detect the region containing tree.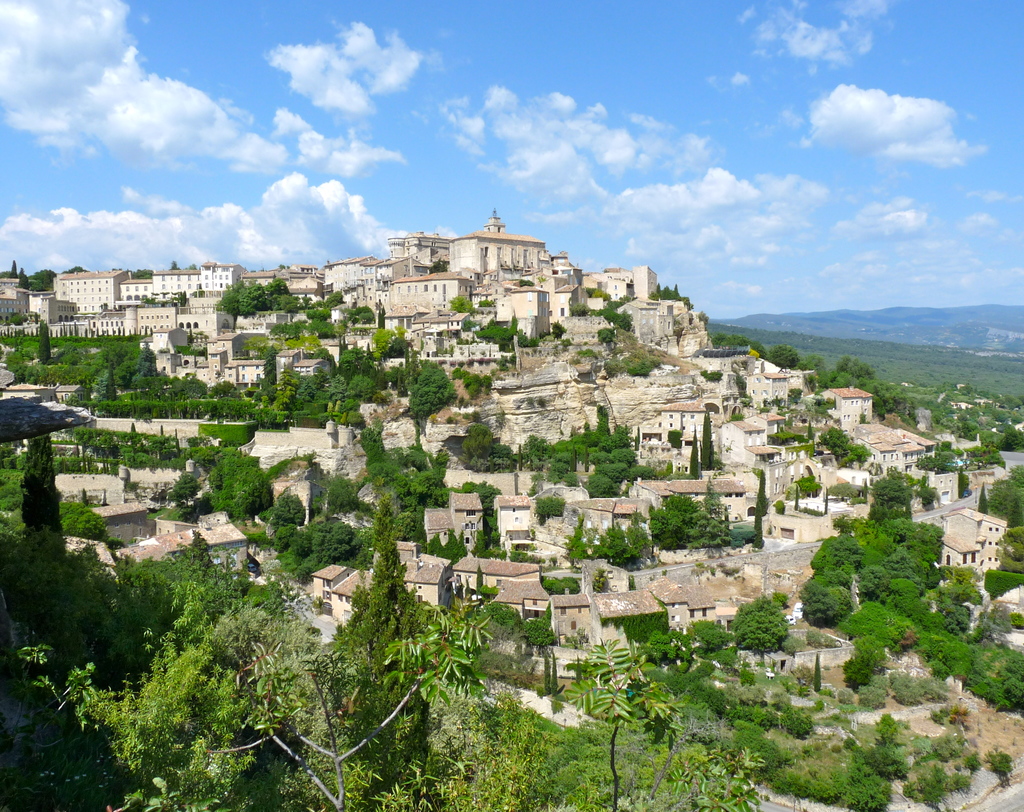
x1=202 y1=602 x2=493 y2=811.
